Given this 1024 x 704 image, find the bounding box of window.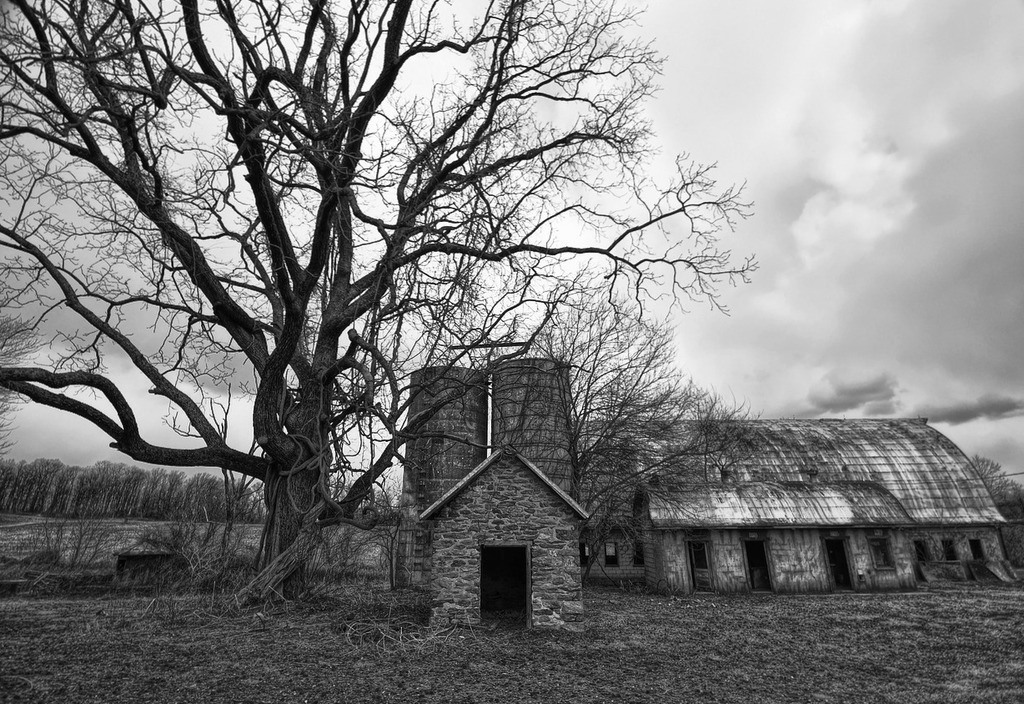
[left=631, top=544, right=646, bottom=569].
